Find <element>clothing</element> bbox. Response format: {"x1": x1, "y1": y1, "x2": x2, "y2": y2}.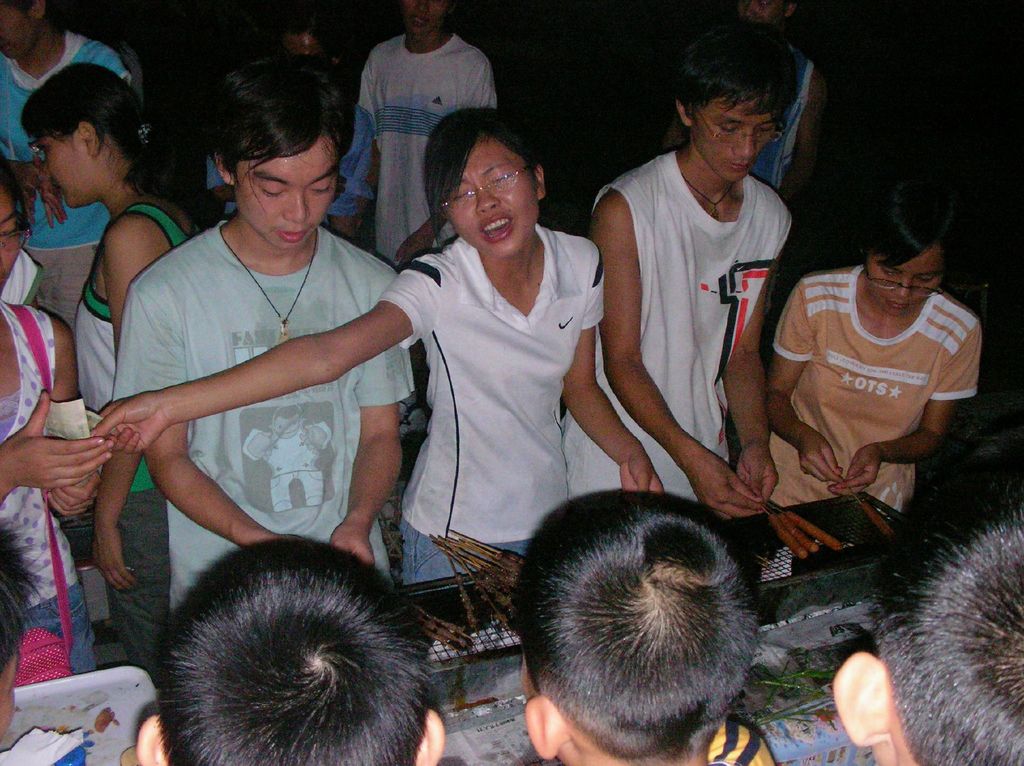
{"x1": 756, "y1": 243, "x2": 984, "y2": 512}.
